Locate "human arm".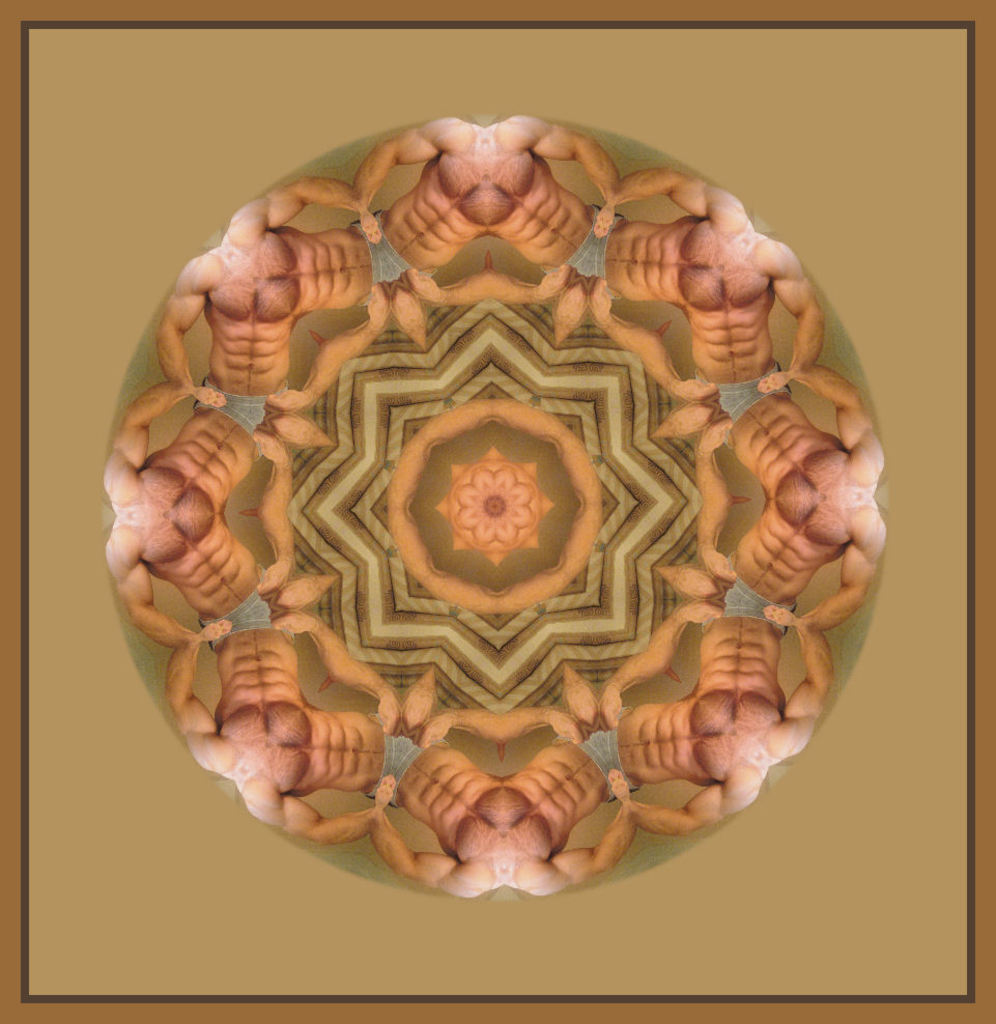
Bounding box: BBox(95, 377, 200, 505).
